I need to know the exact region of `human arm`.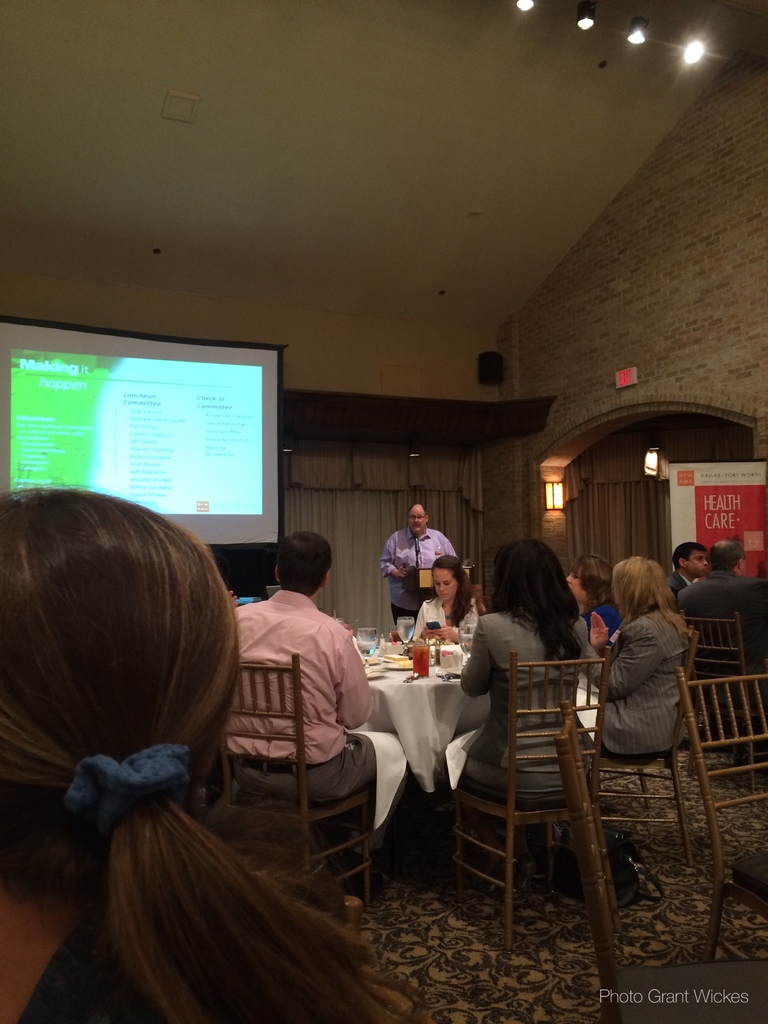
Region: bbox(586, 616, 611, 653).
